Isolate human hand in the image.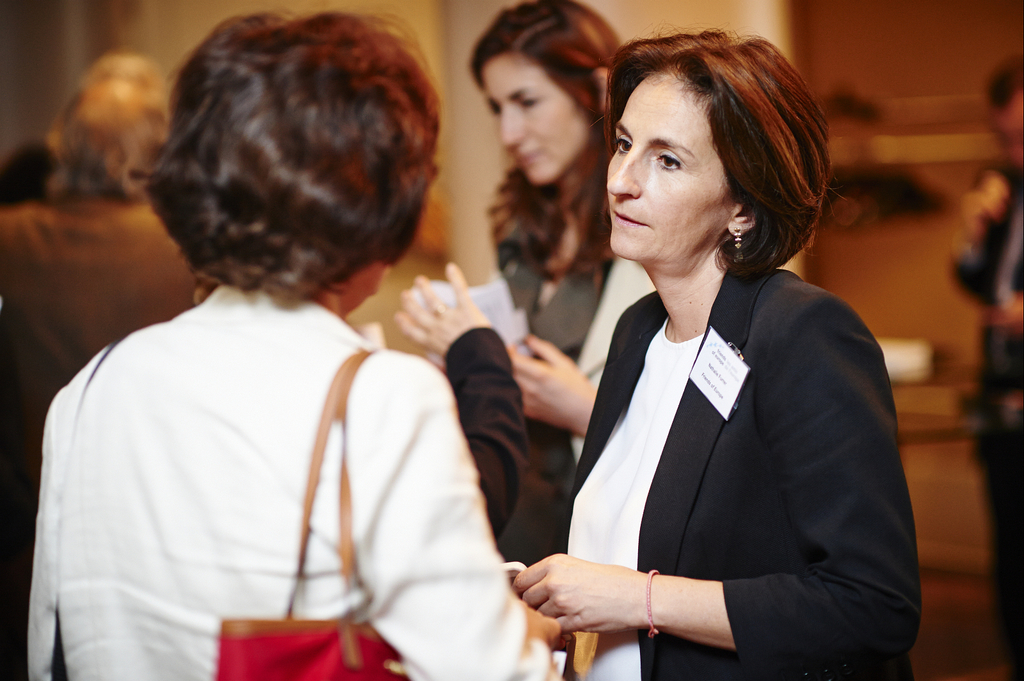
Isolated region: (518,595,560,652).
